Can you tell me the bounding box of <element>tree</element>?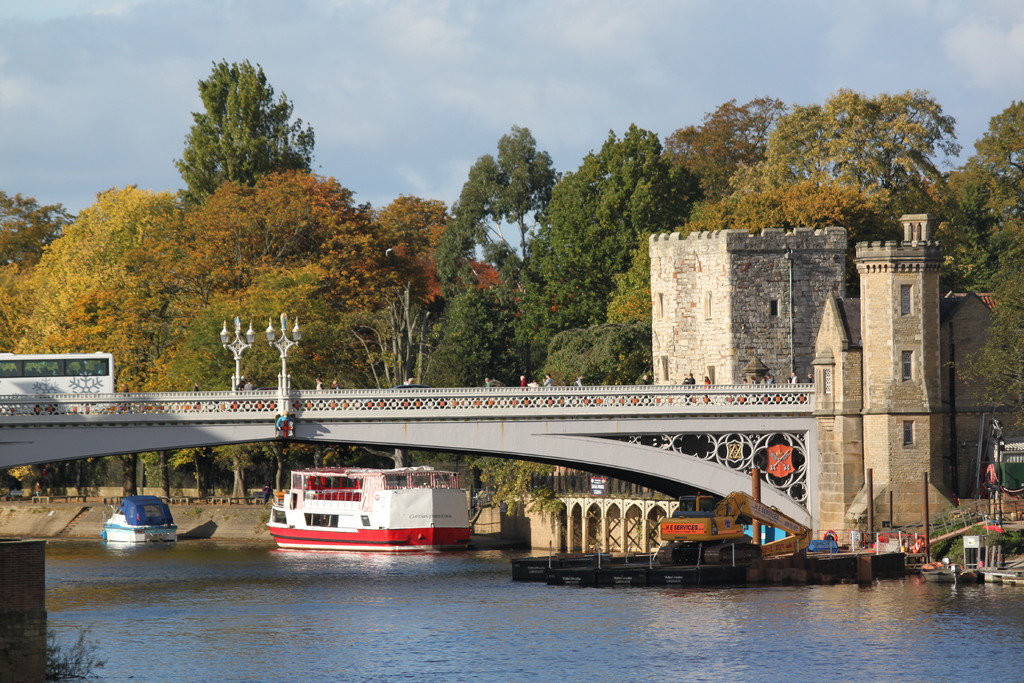
(655,92,792,190).
